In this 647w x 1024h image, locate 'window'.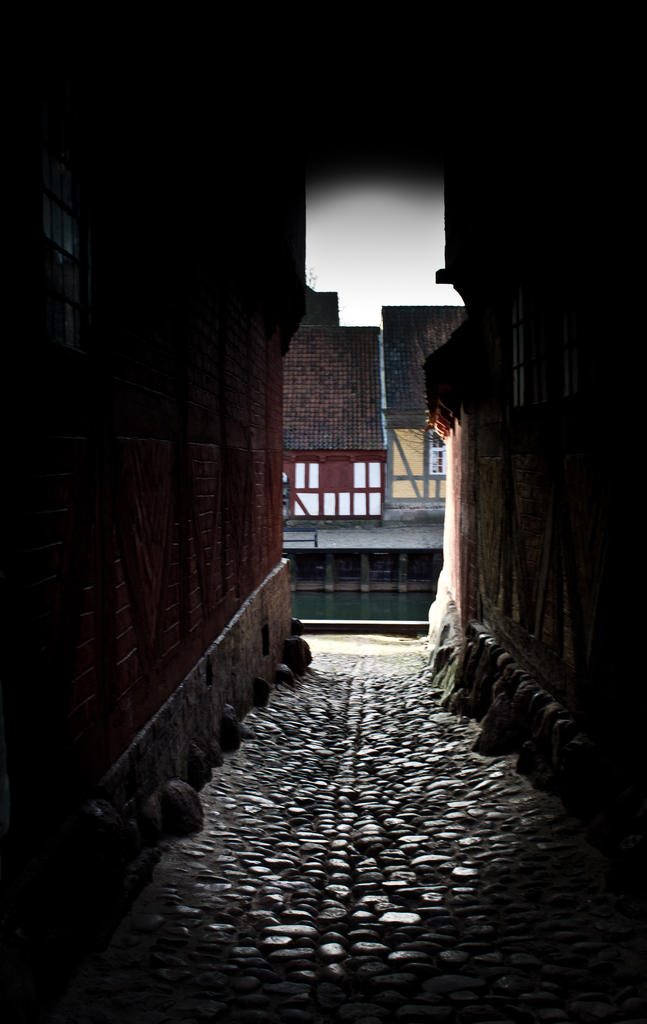
Bounding box: left=281, top=452, right=381, bottom=526.
